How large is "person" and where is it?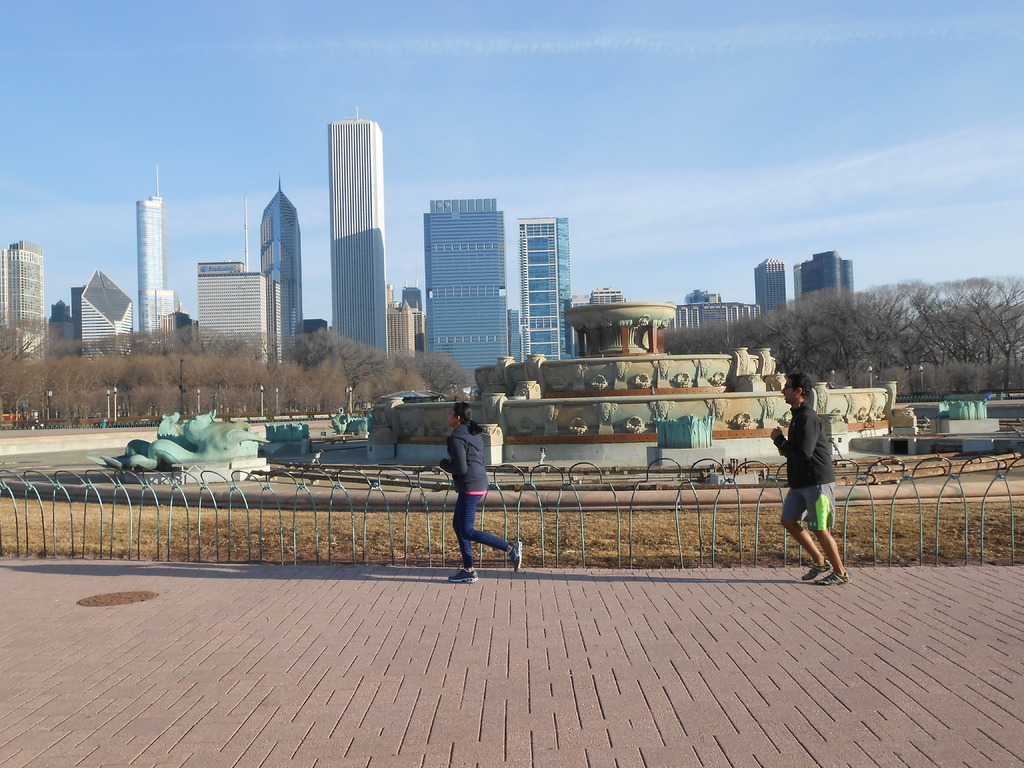
Bounding box: left=435, top=394, right=527, bottom=583.
